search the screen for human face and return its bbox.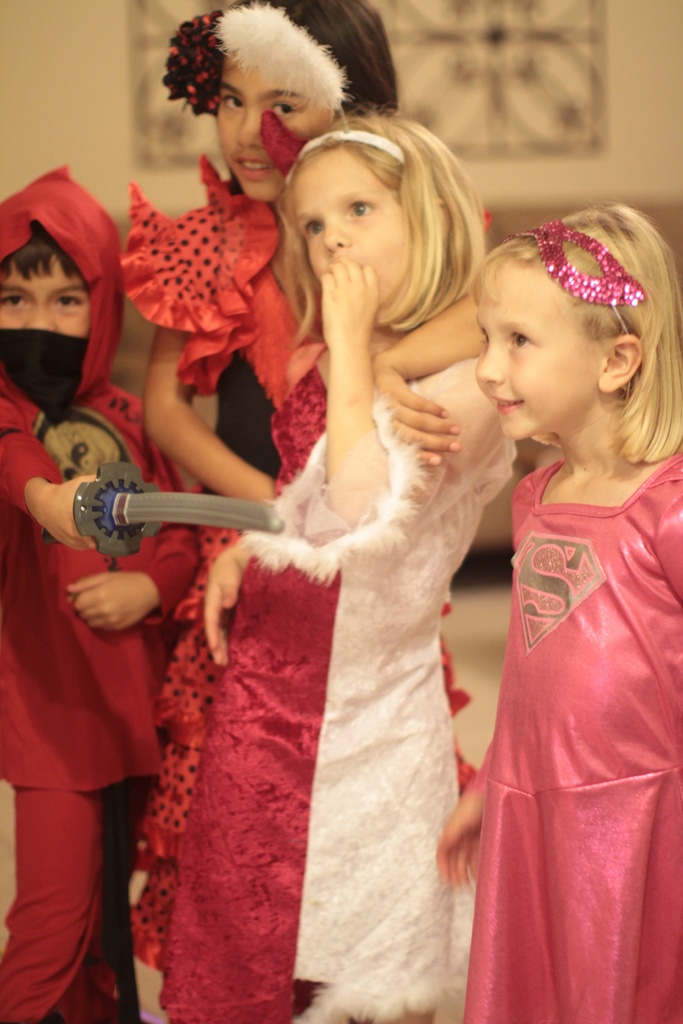
Found: l=463, t=248, r=593, b=447.
